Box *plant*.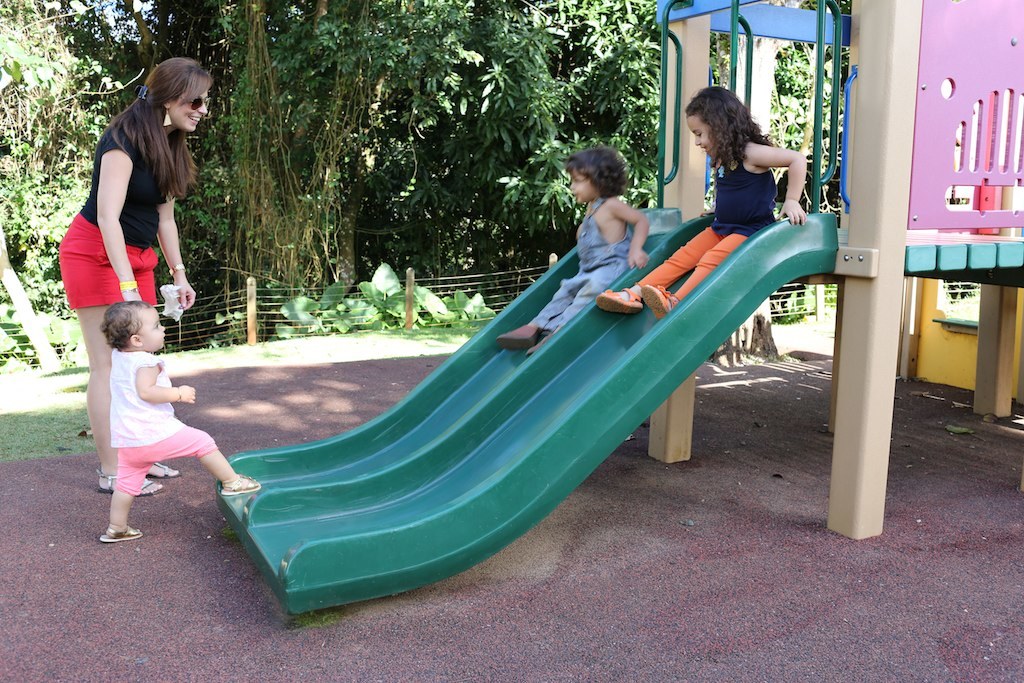
272/258/498/340.
